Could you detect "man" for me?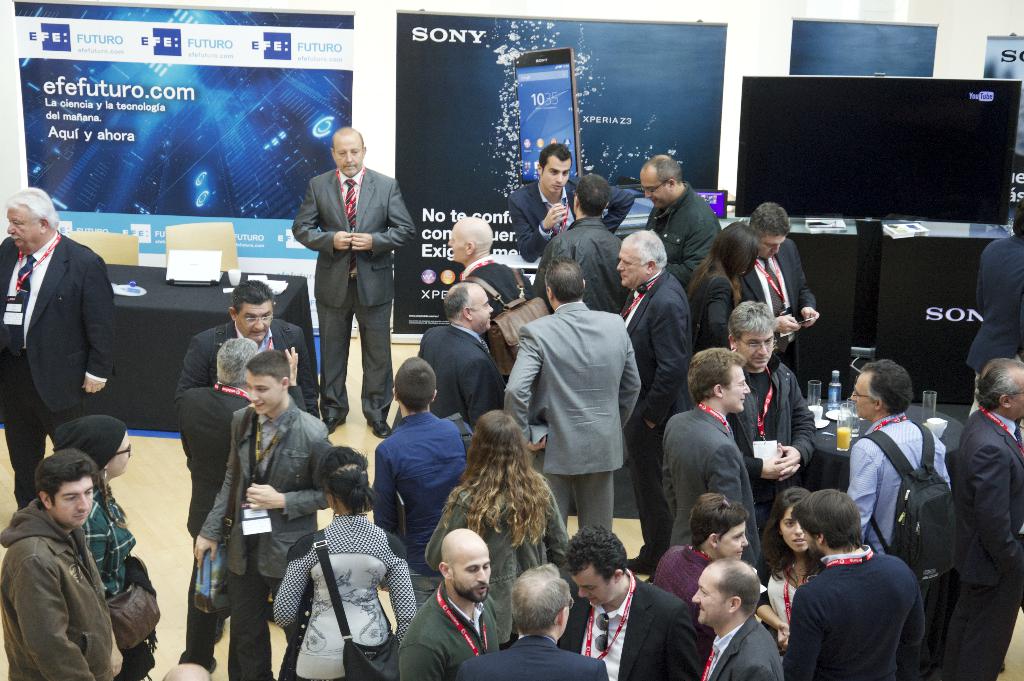
Detection result: 720/299/820/527.
